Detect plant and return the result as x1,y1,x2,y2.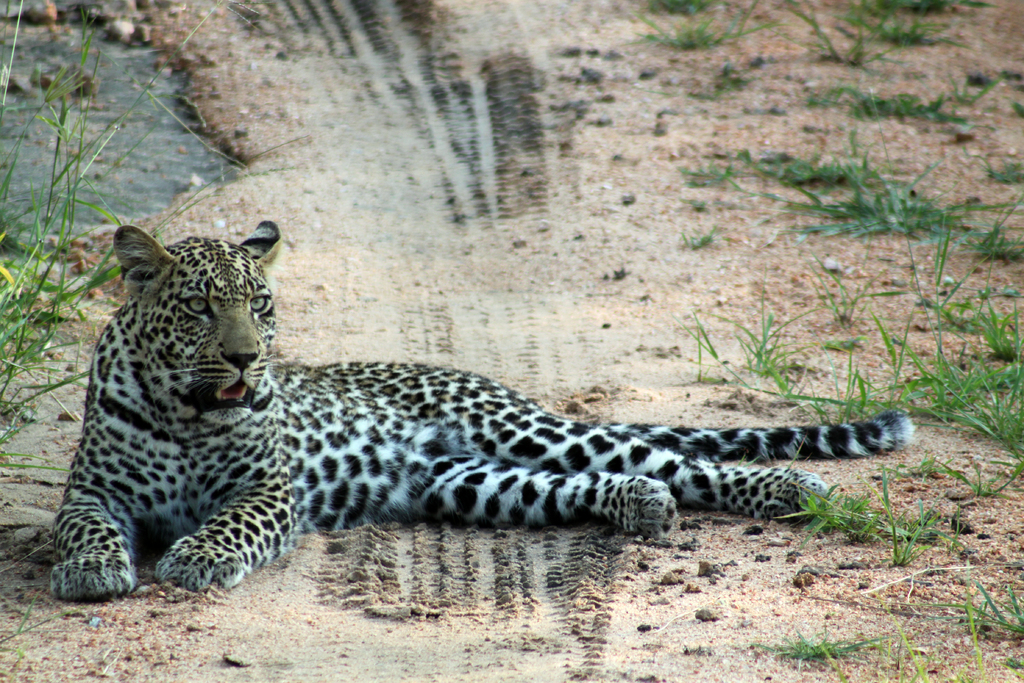
760,624,872,678.
